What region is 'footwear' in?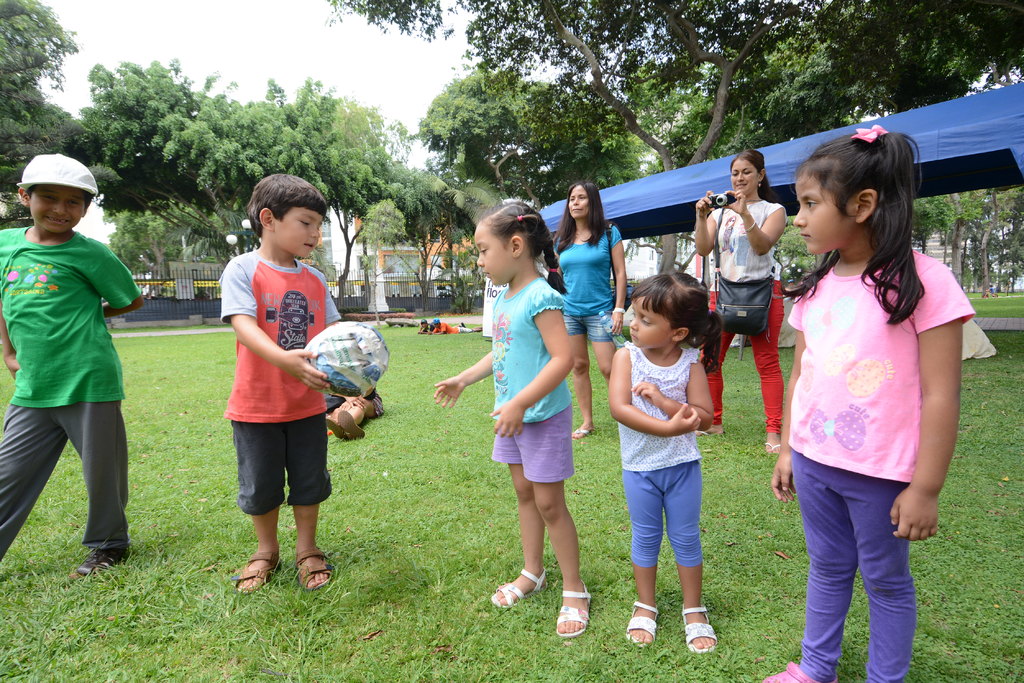
{"left": 762, "top": 659, "right": 838, "bottom": 682}.
